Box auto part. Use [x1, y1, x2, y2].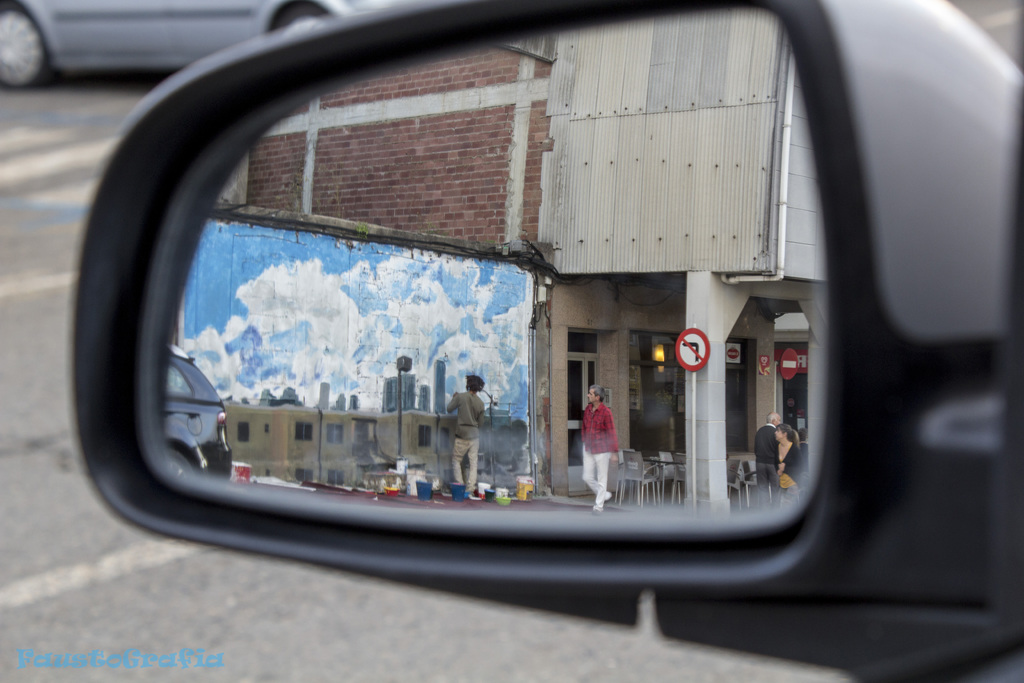
[0, 0, 376, 94].
